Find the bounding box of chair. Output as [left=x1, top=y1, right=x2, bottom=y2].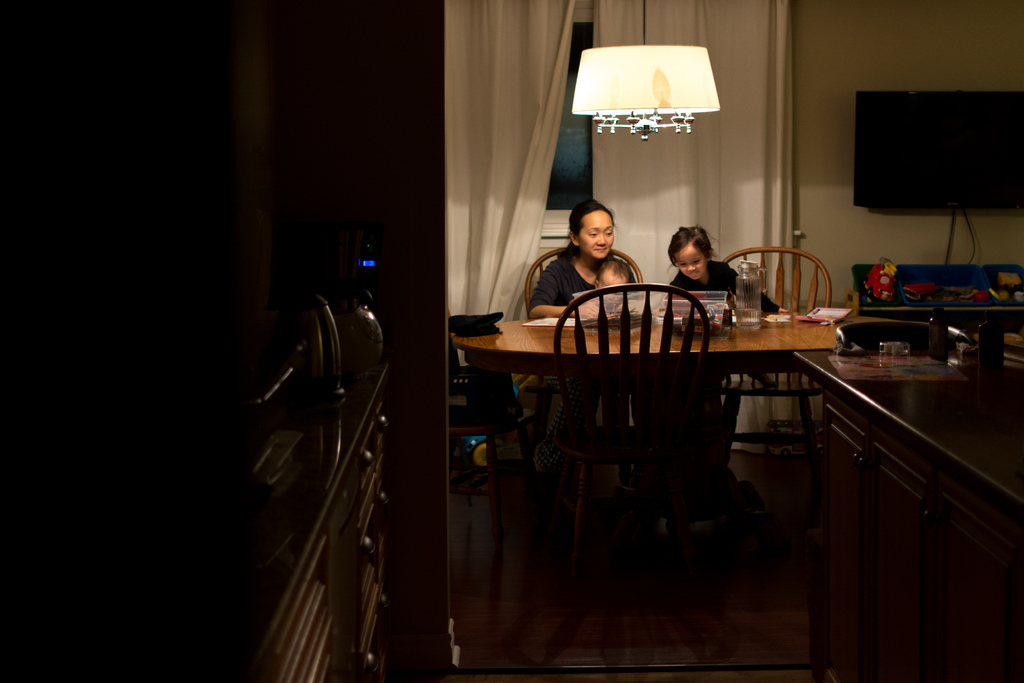
[left=519, top=247, right=650, bottom=497].
